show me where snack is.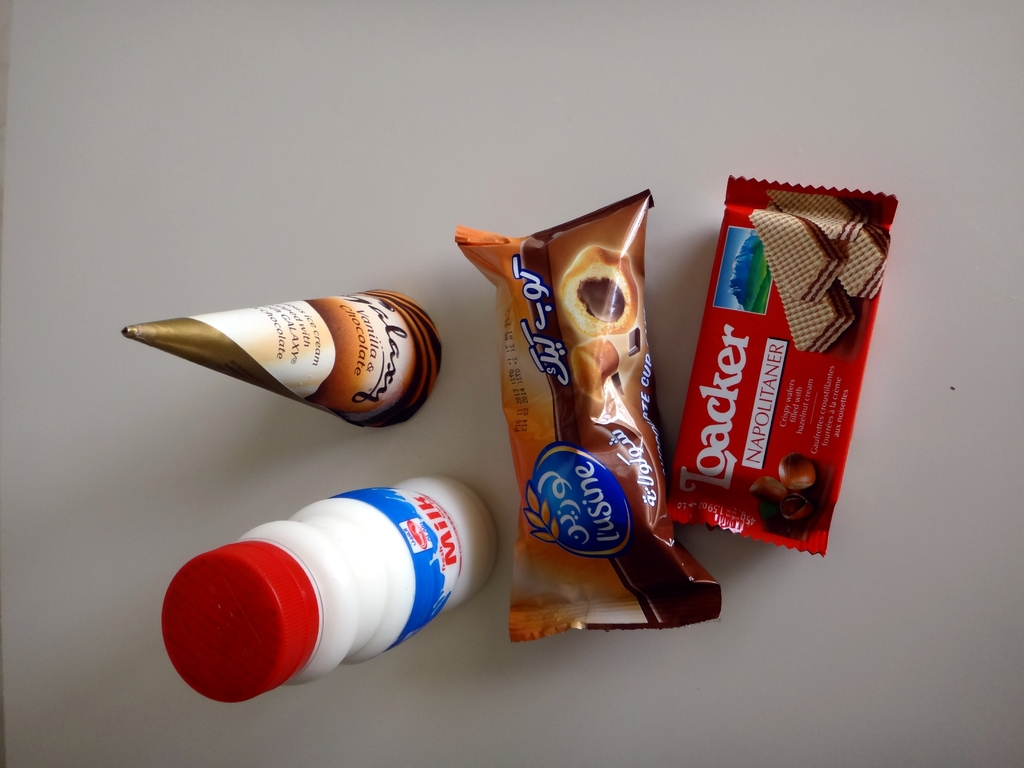
snack is at locate(451, 186, 732, 646).
